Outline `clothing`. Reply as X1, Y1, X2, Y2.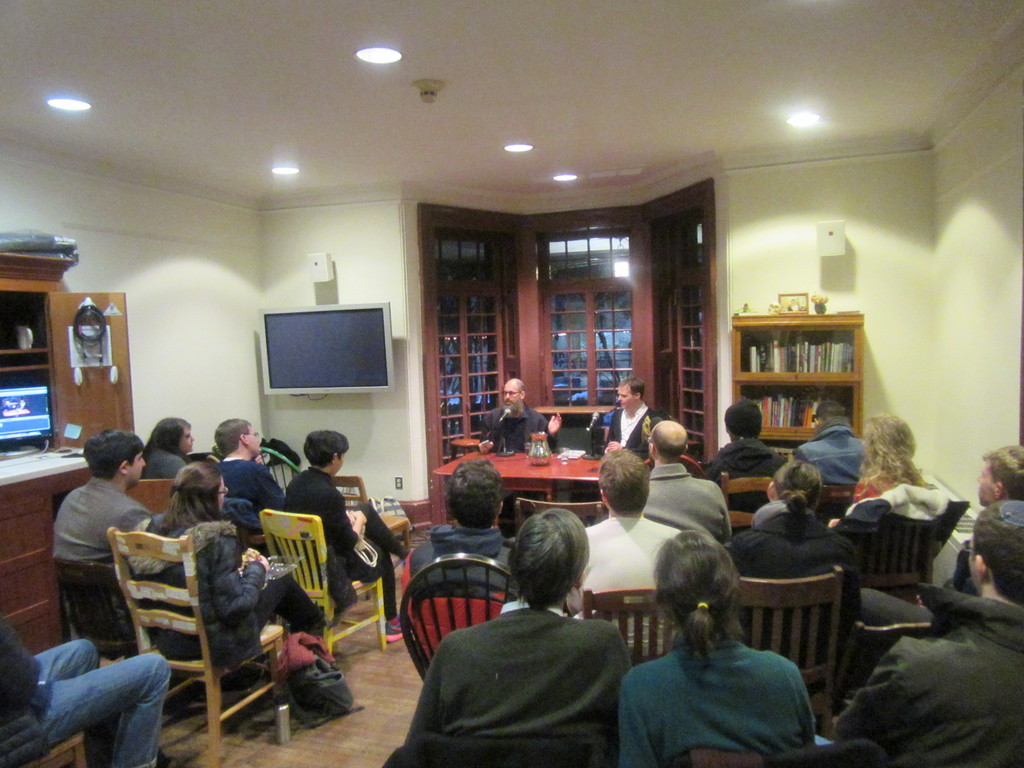
379, 596, 630, 767.
